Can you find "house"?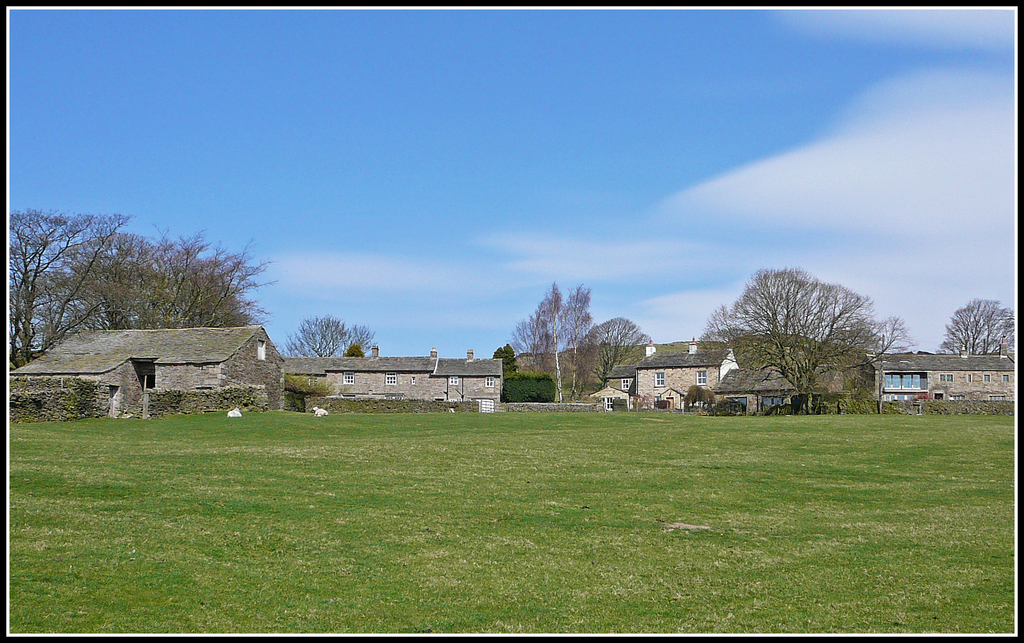
Yes, bounding box: rect(283, 347, 504, 402).
